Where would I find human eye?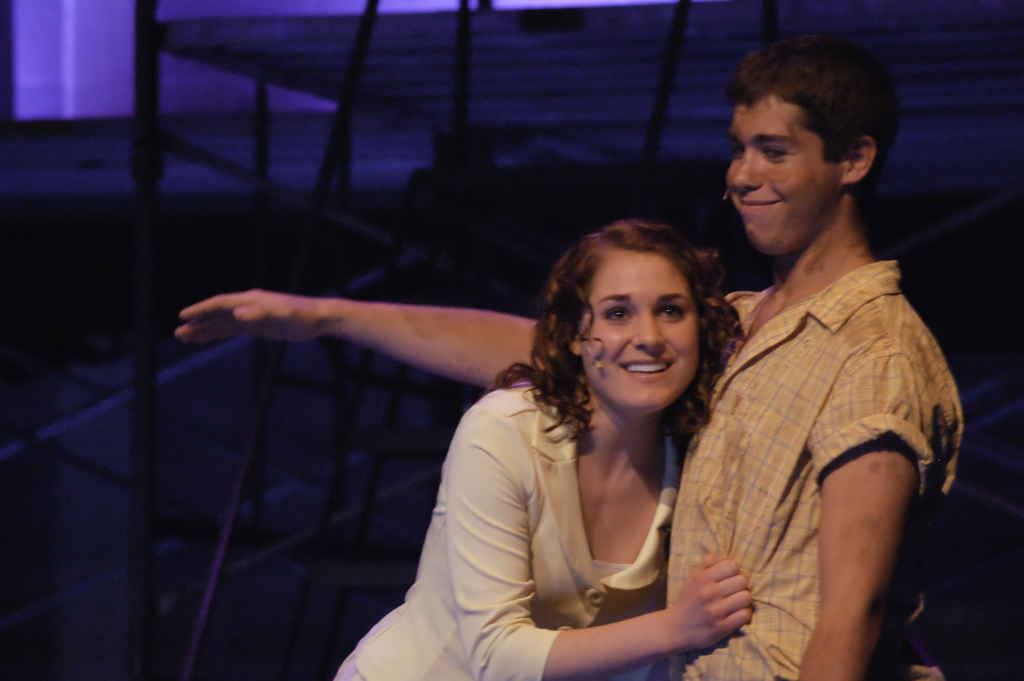
At (735, 140, 746, 156).
